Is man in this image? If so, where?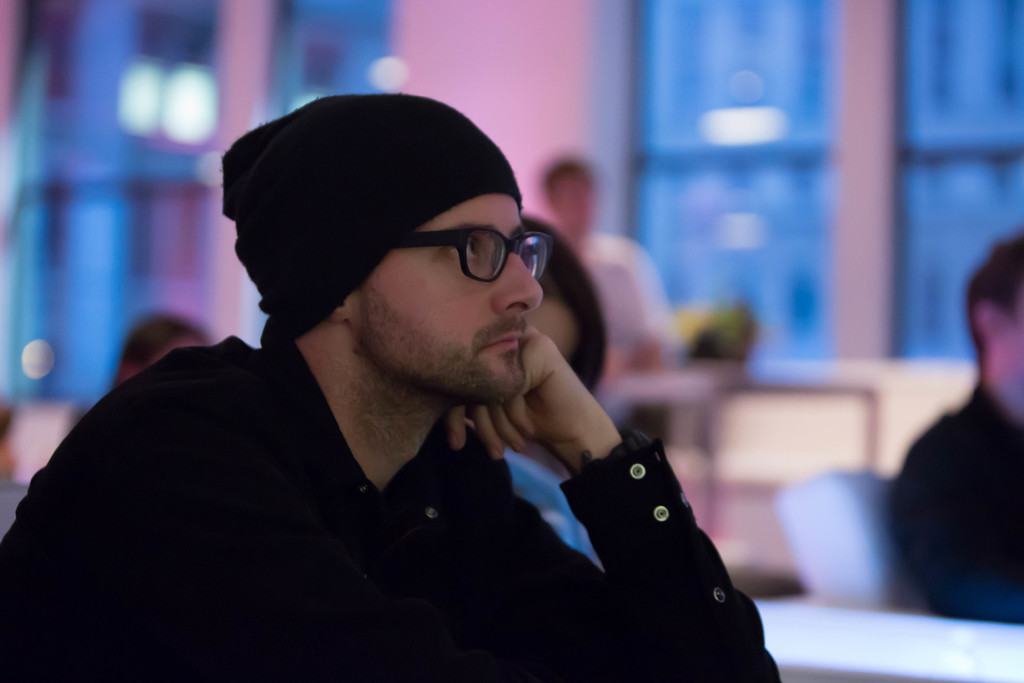
Yes, at (534,159,687,365).
